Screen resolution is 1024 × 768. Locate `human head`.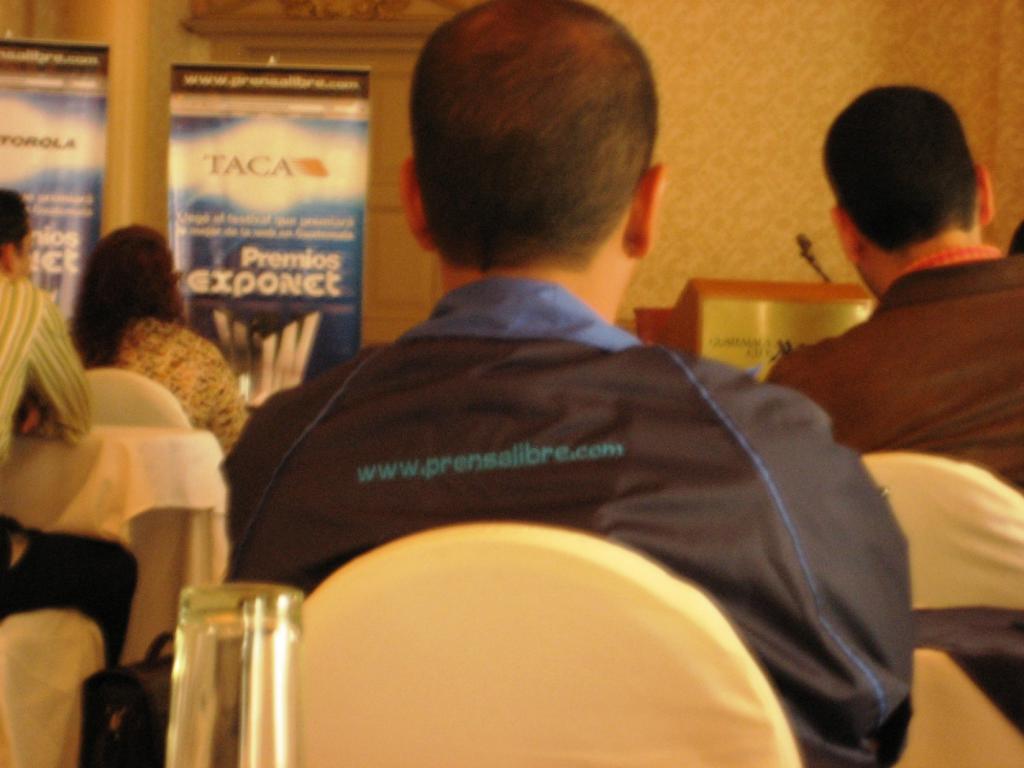
0, 180, 34, 282.
